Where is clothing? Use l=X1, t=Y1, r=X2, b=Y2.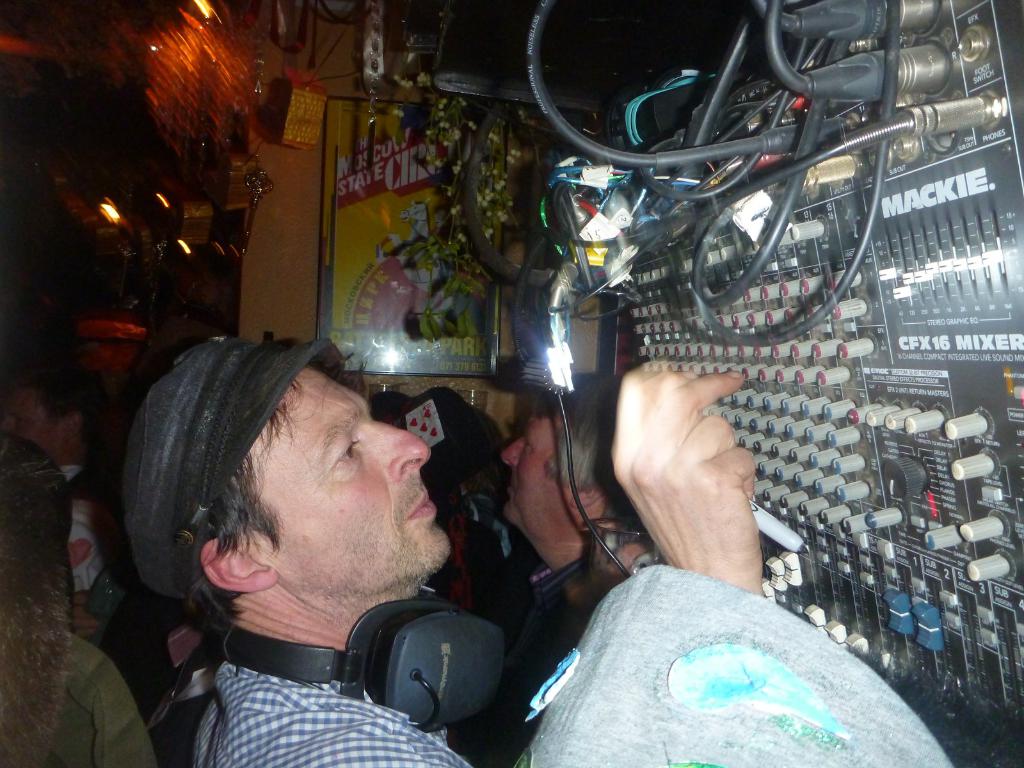
l=144, t=593, r=513, b=756.
